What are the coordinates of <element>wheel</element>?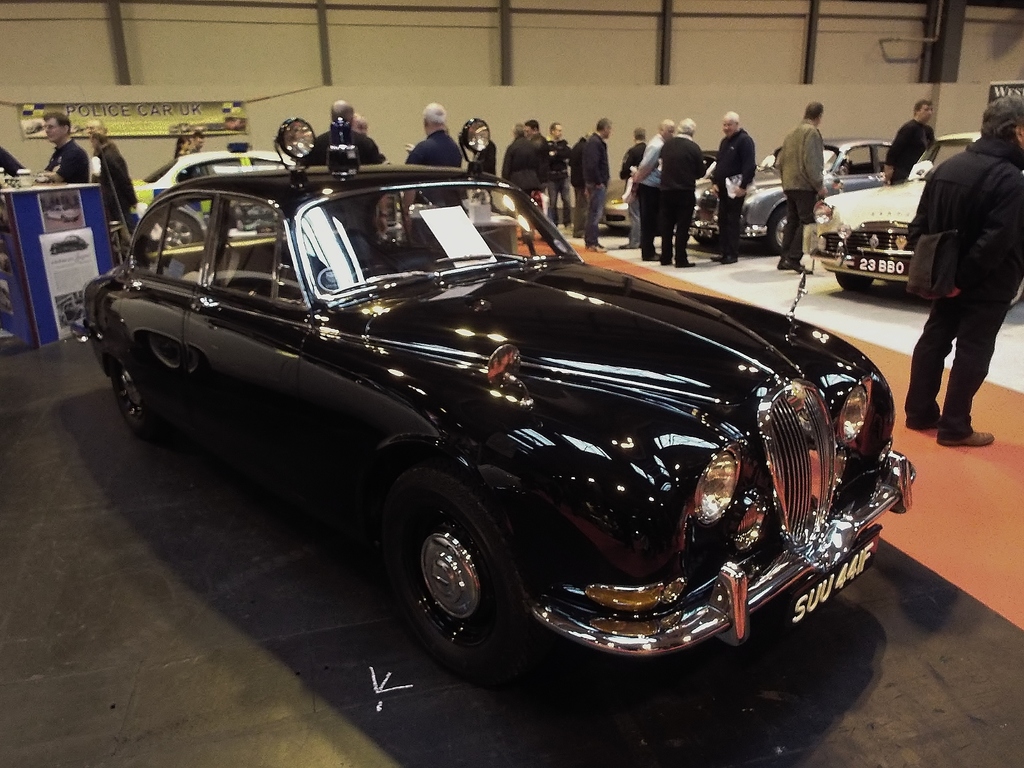
rect(834, 271, 871, 300).
